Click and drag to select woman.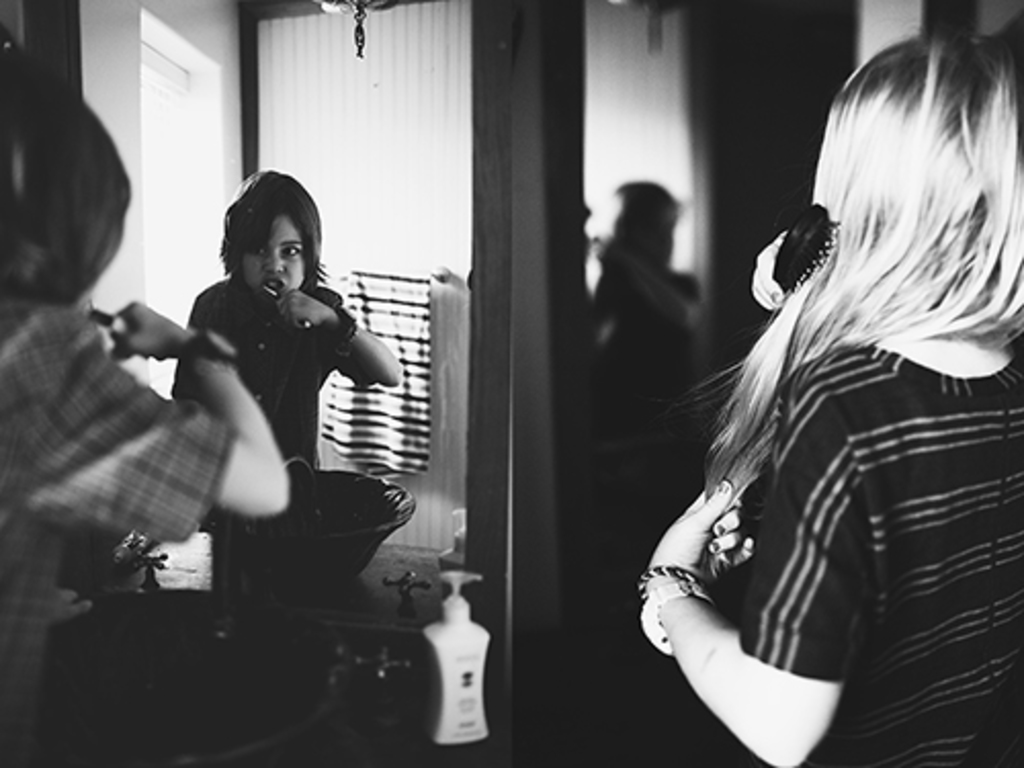
Selection: bbox(600, 0, 999, 767).
